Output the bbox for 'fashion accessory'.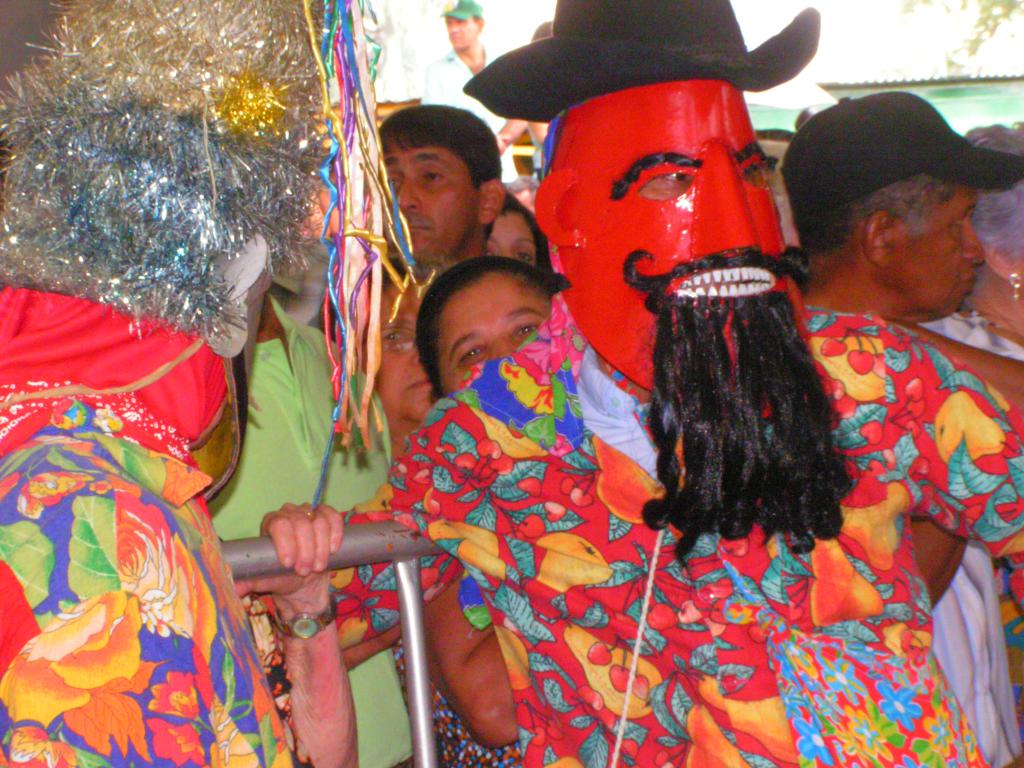
bbox=[275, 590, 337, 641].
